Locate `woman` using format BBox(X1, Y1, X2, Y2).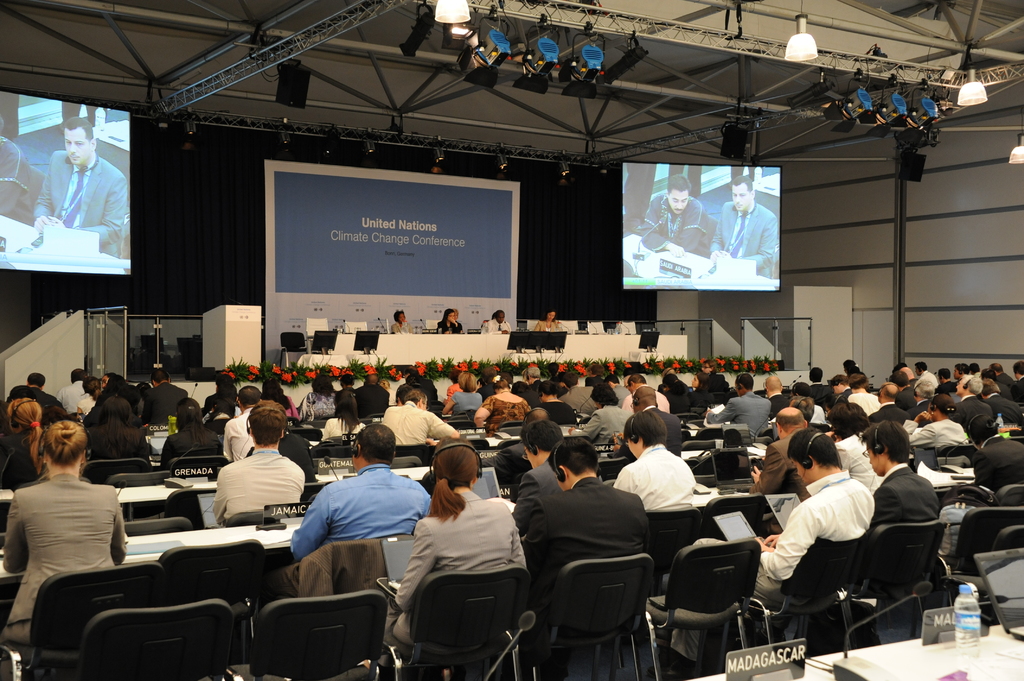
BBox(316, 389, 369, 443).
